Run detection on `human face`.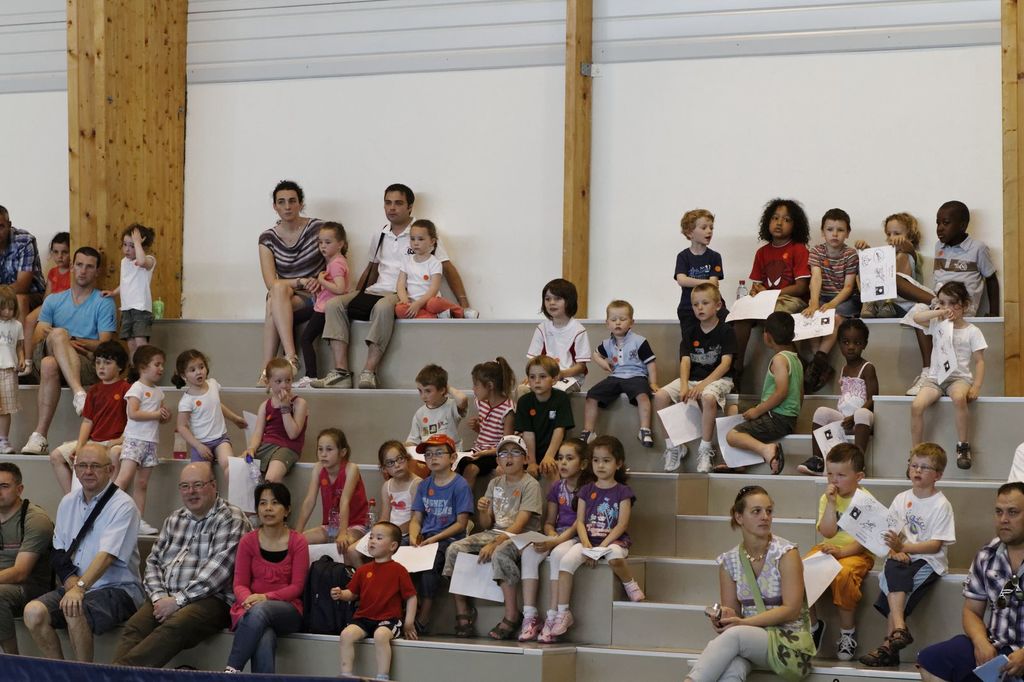
Result: <box>275,190,301,225</box>.
